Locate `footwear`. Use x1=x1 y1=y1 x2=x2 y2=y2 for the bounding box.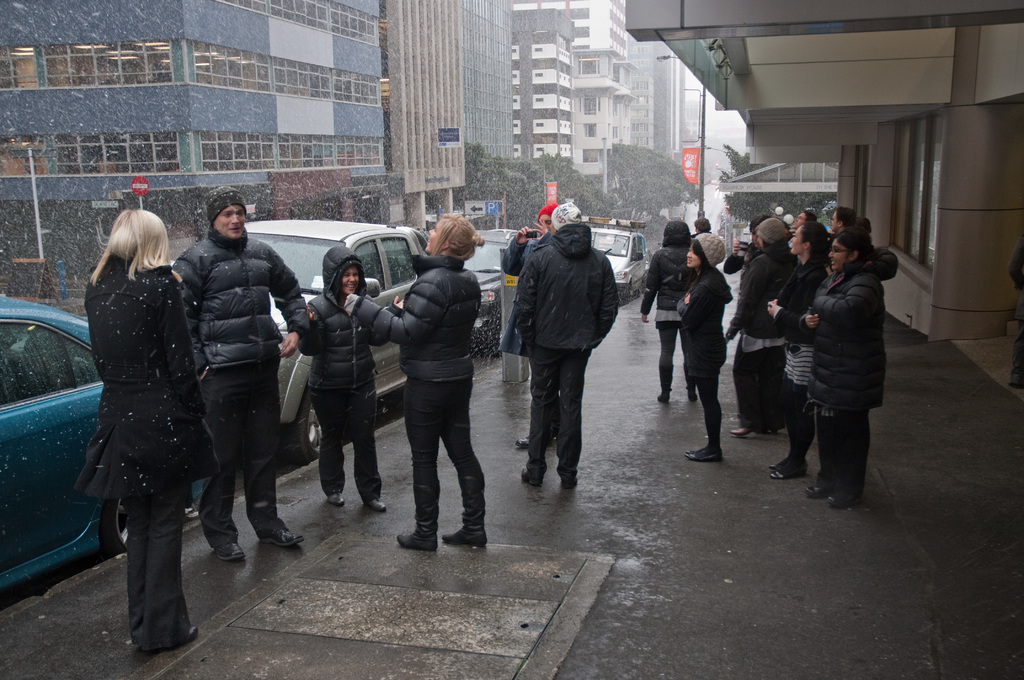
x1=806 y1=484 x2=836 y2=498.
